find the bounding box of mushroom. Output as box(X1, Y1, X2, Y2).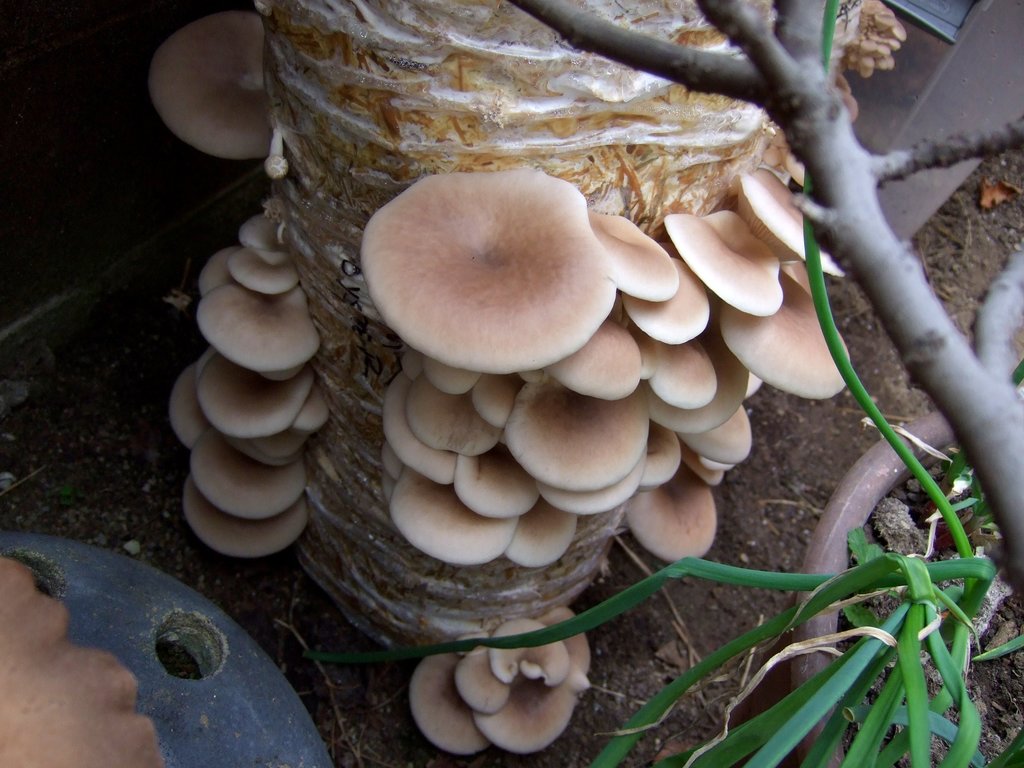
box(427, 352, 476, 389).
